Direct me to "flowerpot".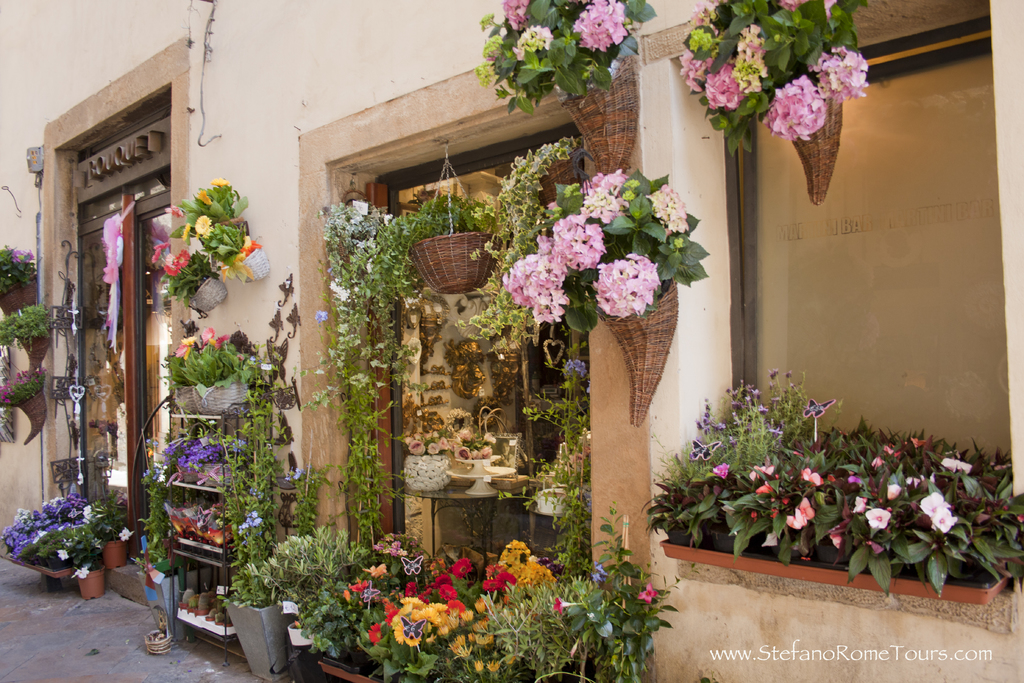
Direction: left=17, top=336, right=50, bottom=377.
